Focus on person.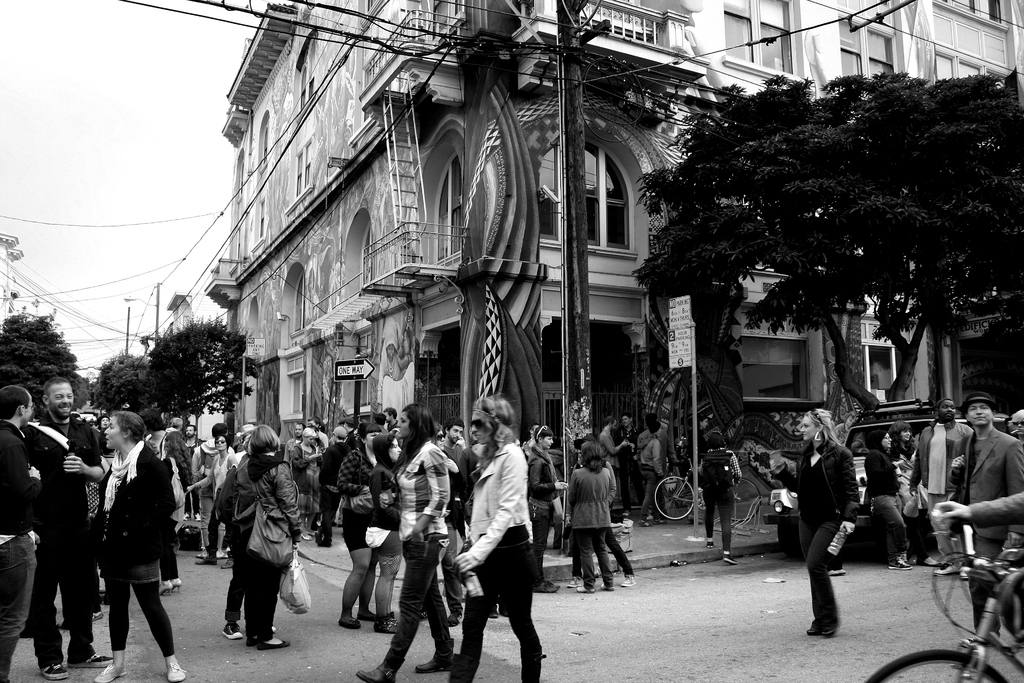
Focused at box(525, 422, 569, 594).
